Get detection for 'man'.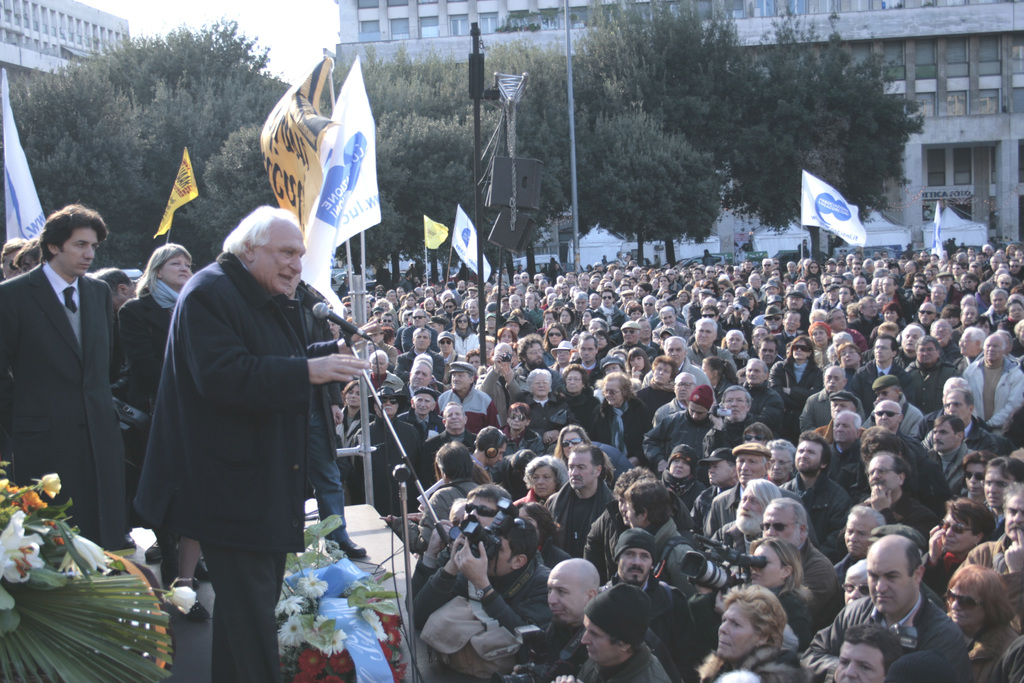
Detection: bbox(480, 344, 523, 418).
